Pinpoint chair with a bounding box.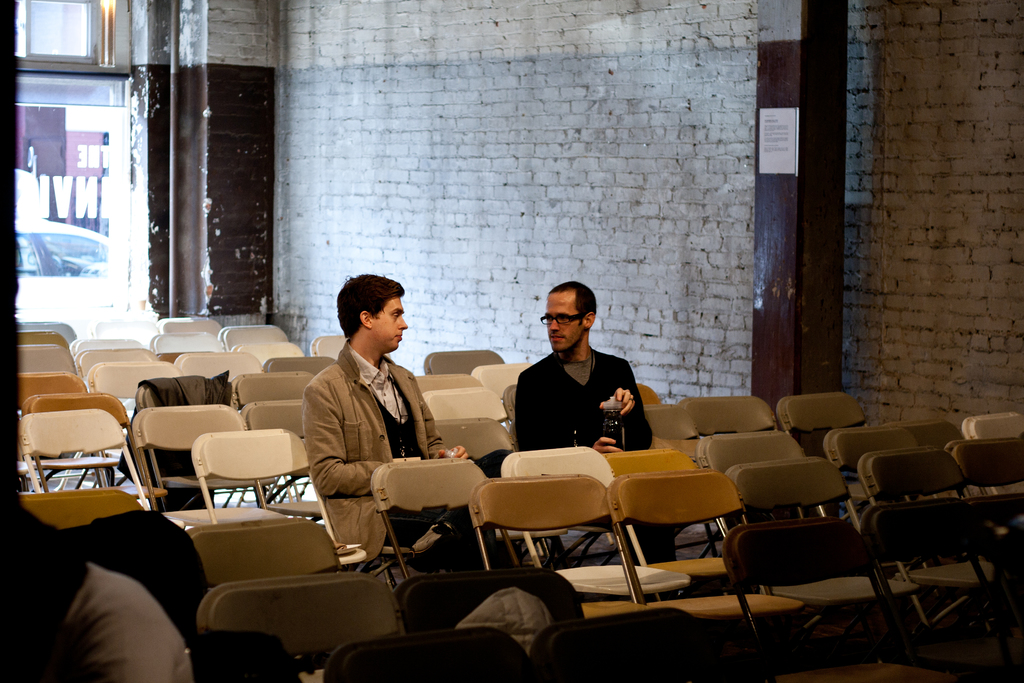
l=135, t=378, r=274, b=520.
